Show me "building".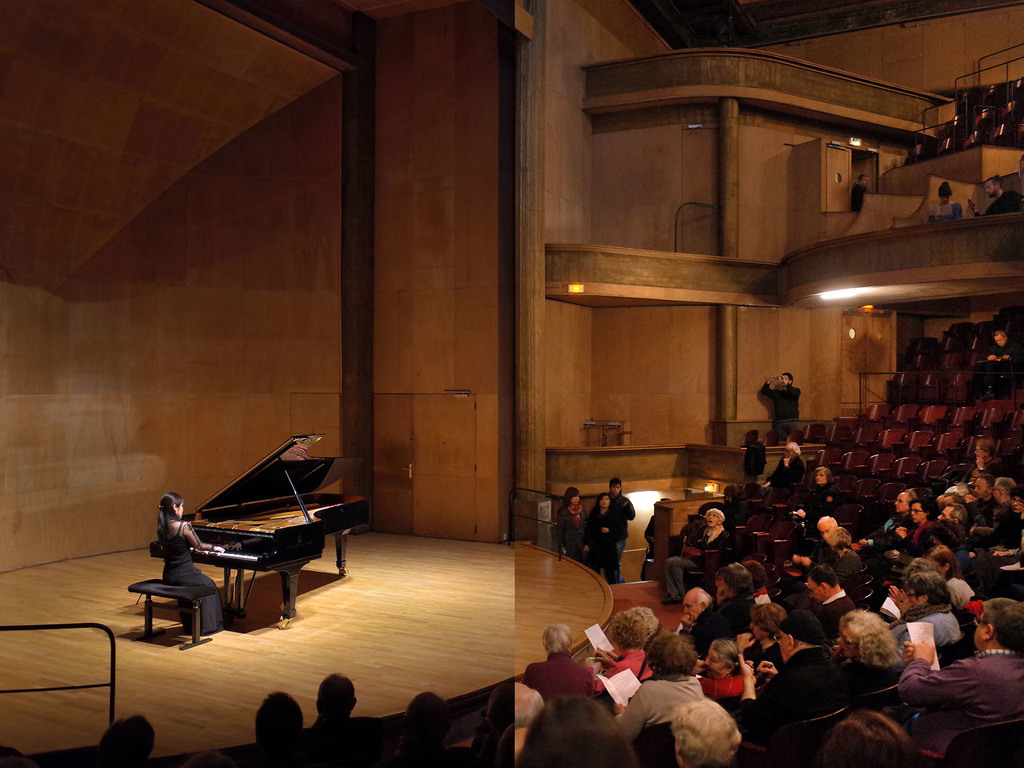
"building" is here: detection(0, 0, 1023, 767).
